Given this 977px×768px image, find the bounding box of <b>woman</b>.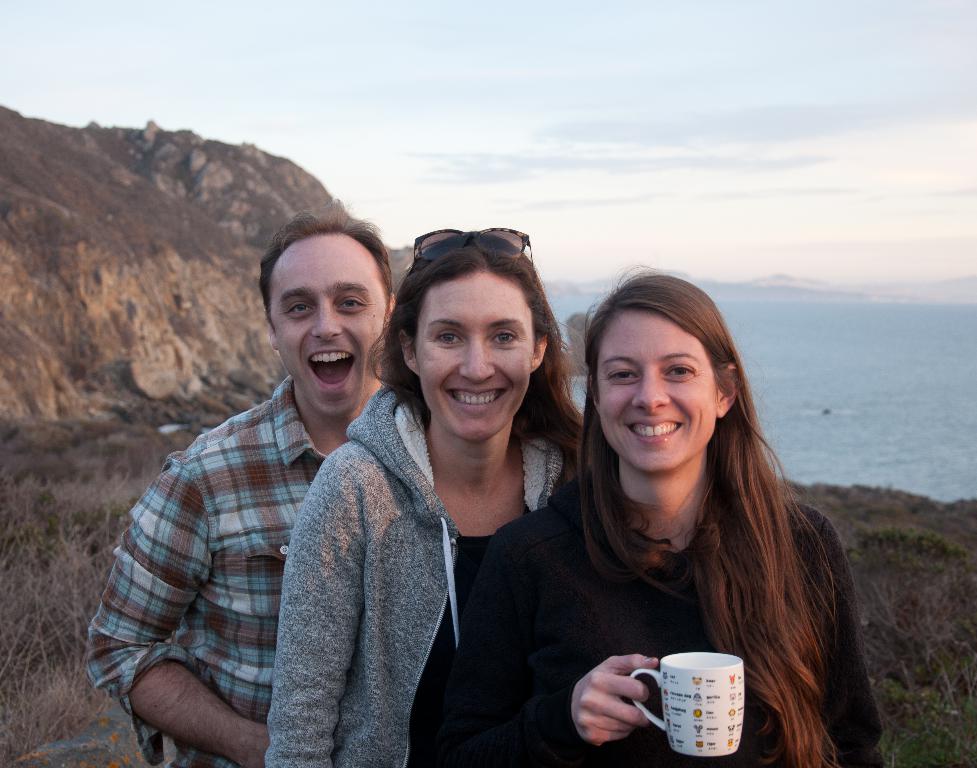
x1=510 y1=266 x2=852 y2=767.
